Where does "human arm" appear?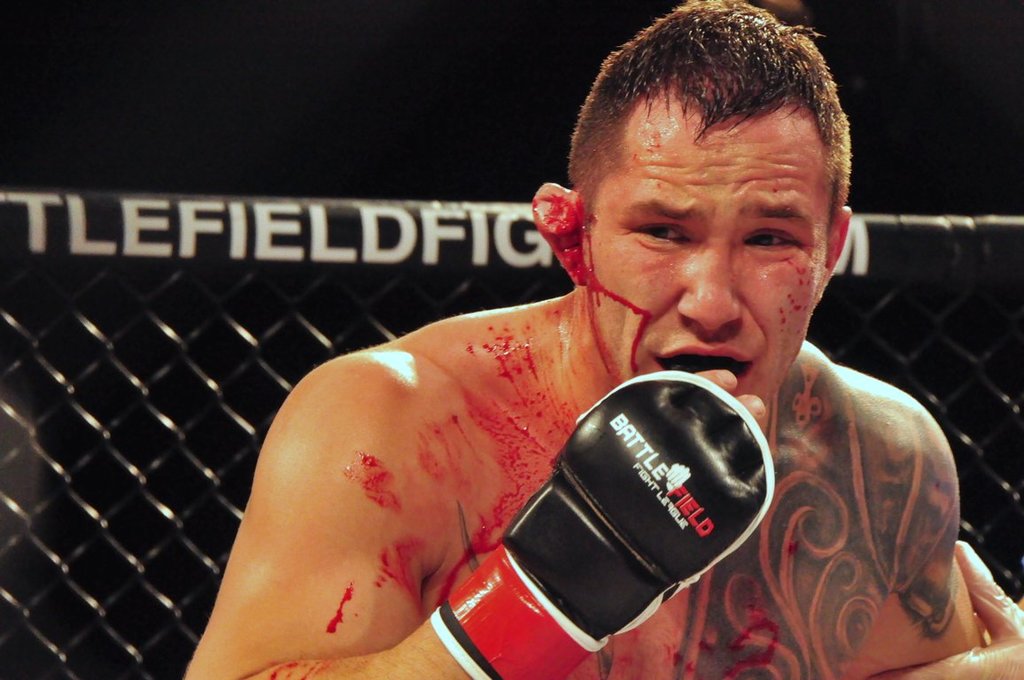
Appears at select_region(793, 401, 948, 679).
